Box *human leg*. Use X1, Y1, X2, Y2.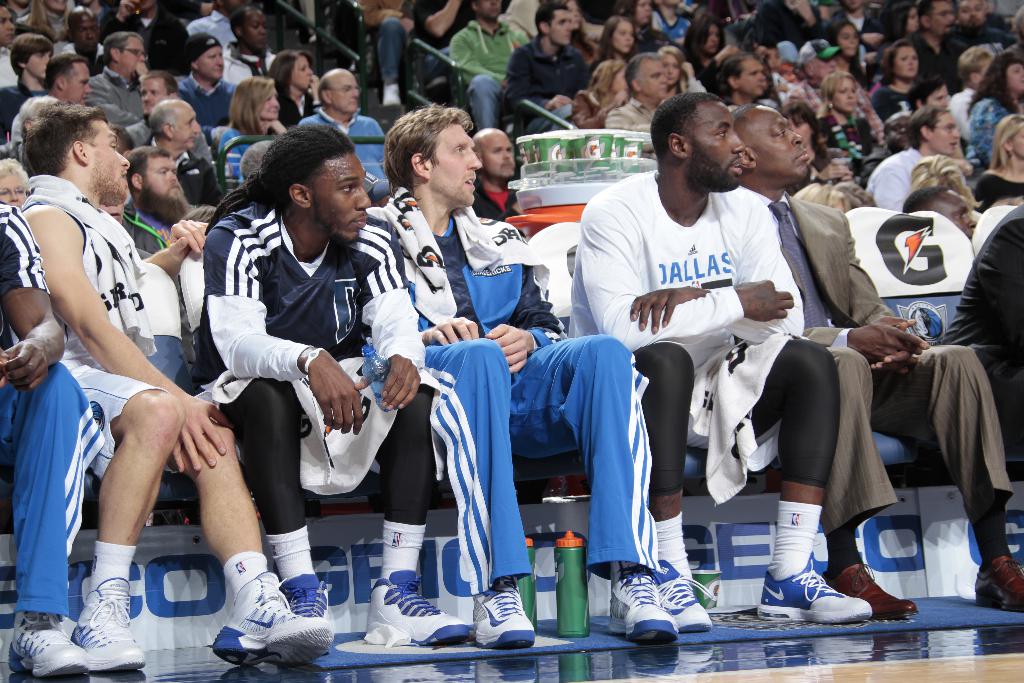
889, 339, 1019, 611.
